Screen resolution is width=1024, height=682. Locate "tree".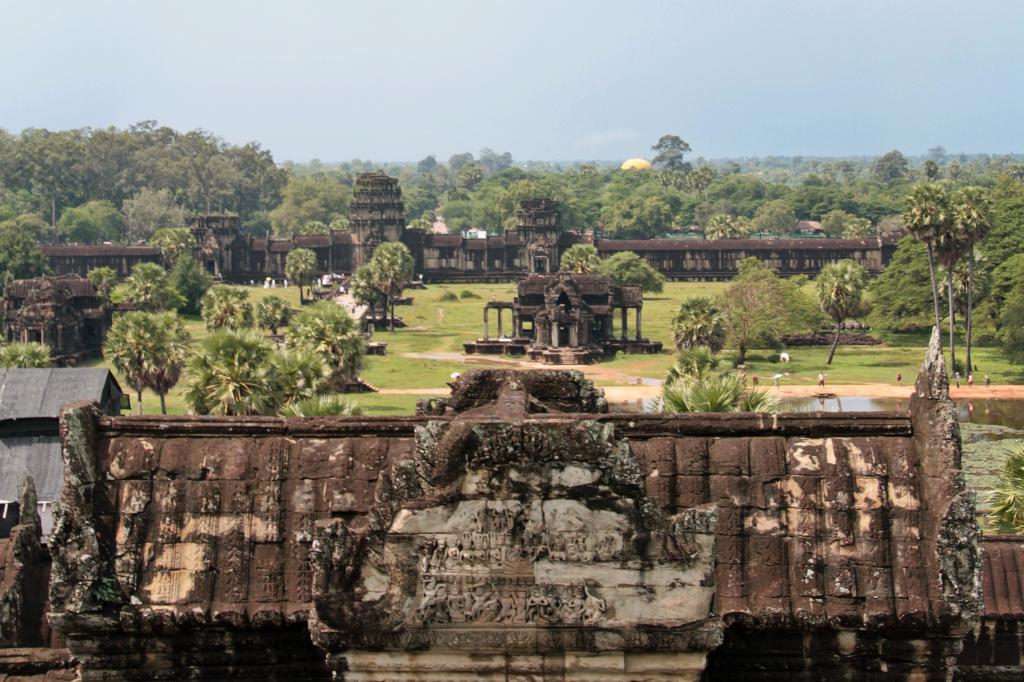
(556, 244, 601, 269).
